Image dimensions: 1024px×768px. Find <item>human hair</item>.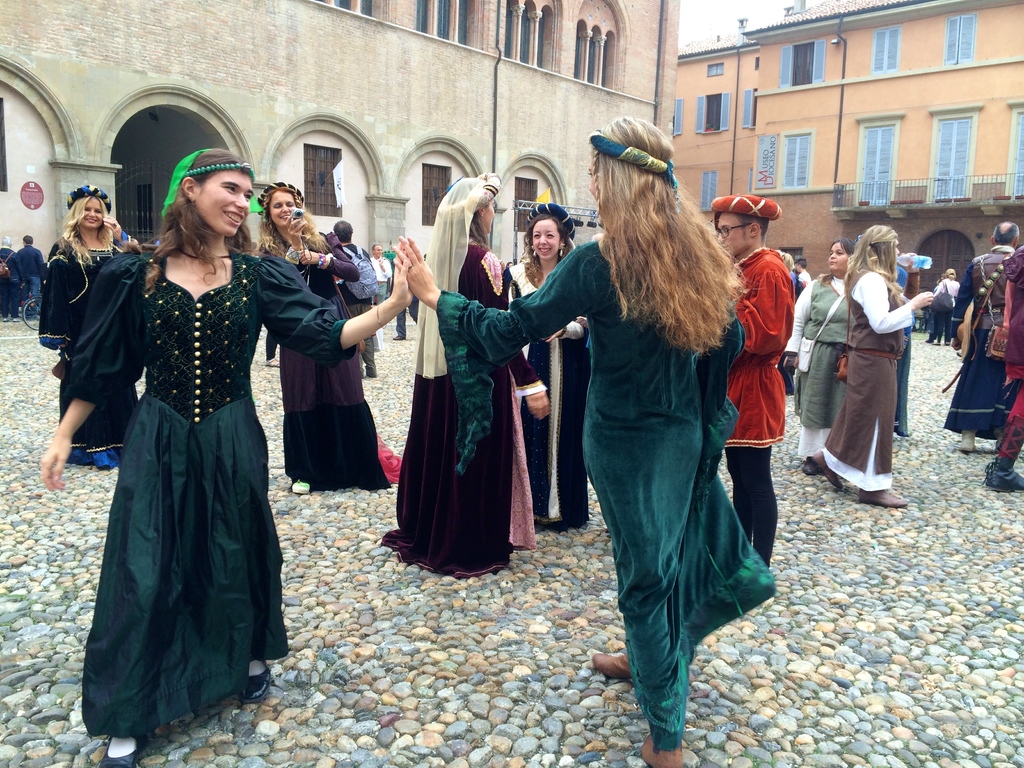
<region>0, 236, 12, 246</region>.
